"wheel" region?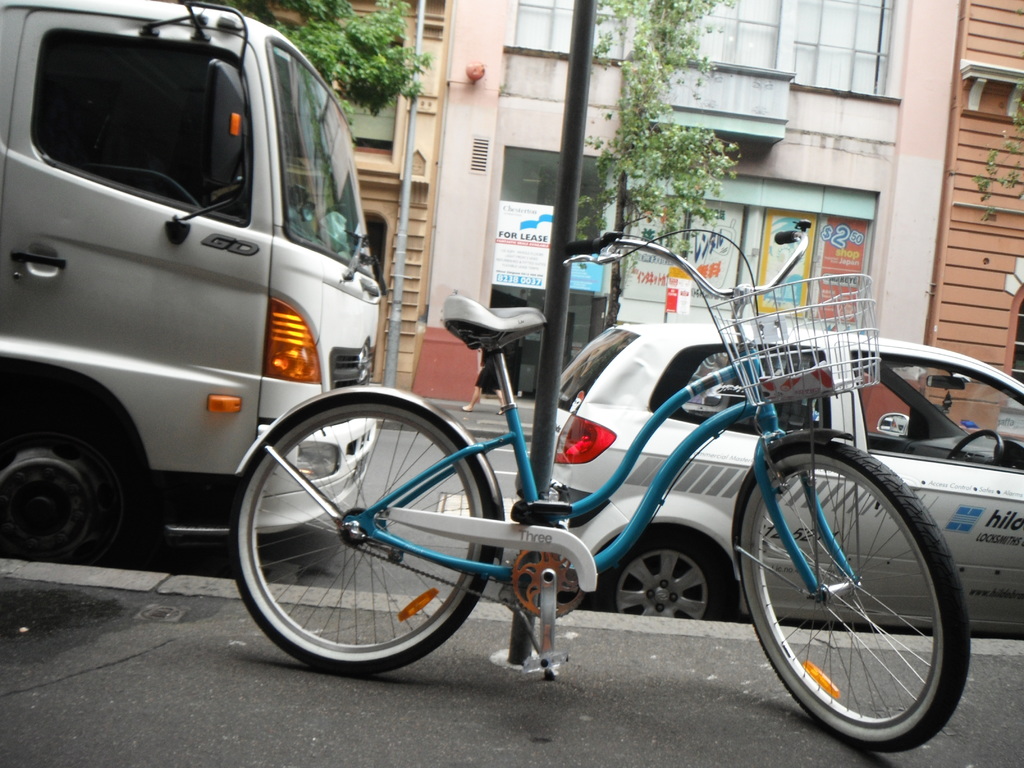
<bbox>596, 530, 730, 617</bbox>
